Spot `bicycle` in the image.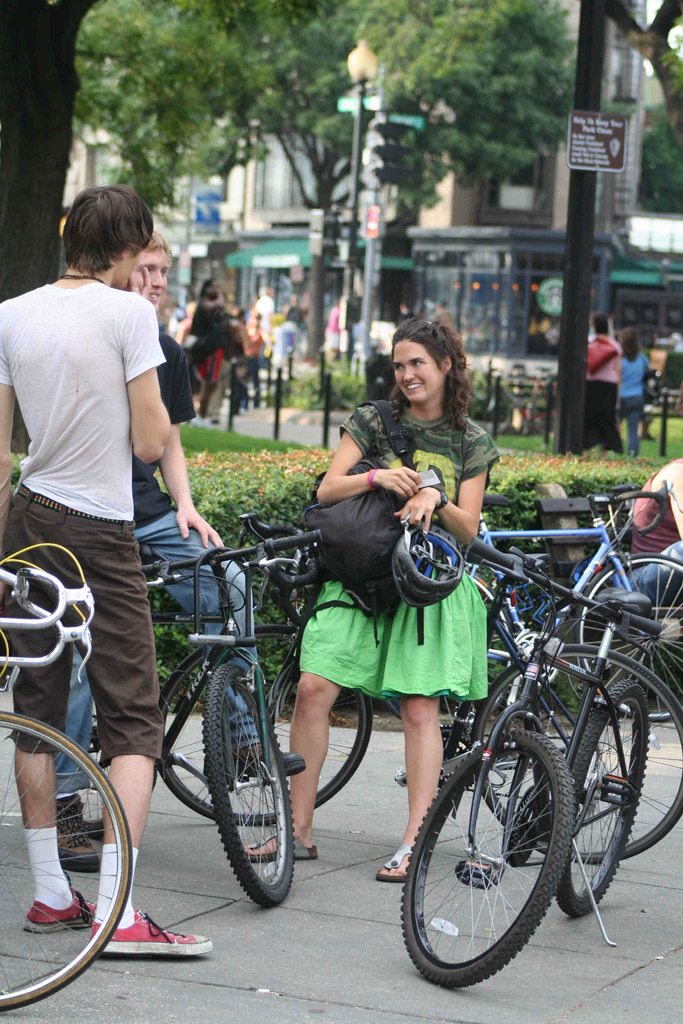
`bicycle` found at 149,510,347,900.
